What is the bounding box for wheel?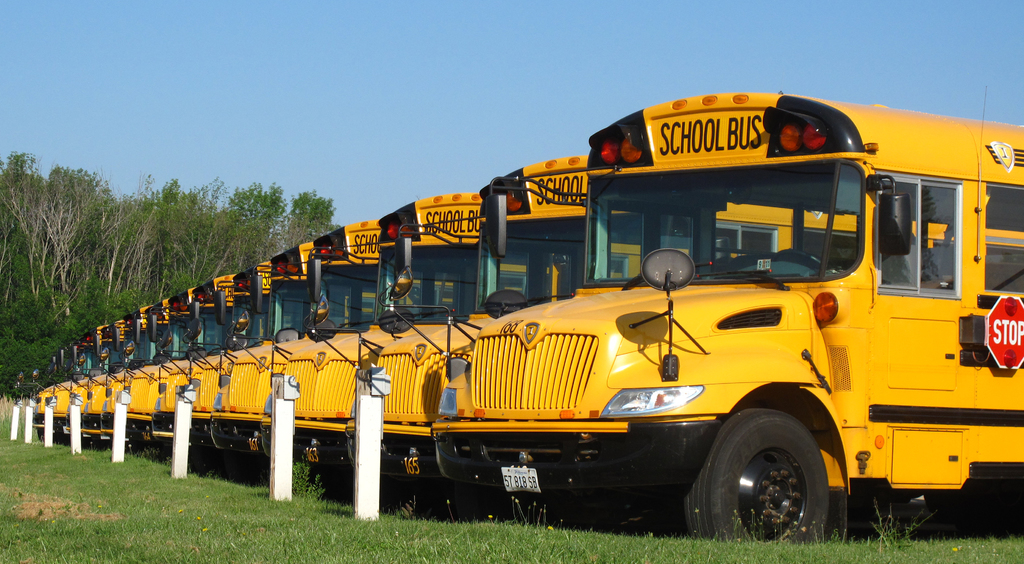
left=774, top=245, right=826, bottom=269.
